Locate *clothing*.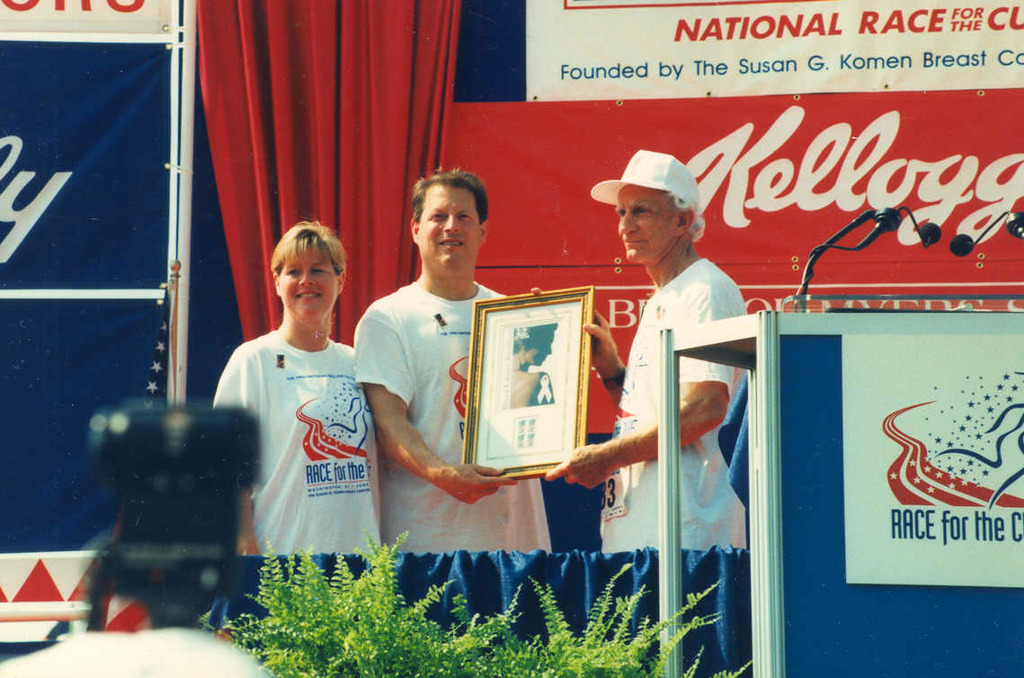
Bounding box: (x1=610, y1=257, x2=778, y2=566).
